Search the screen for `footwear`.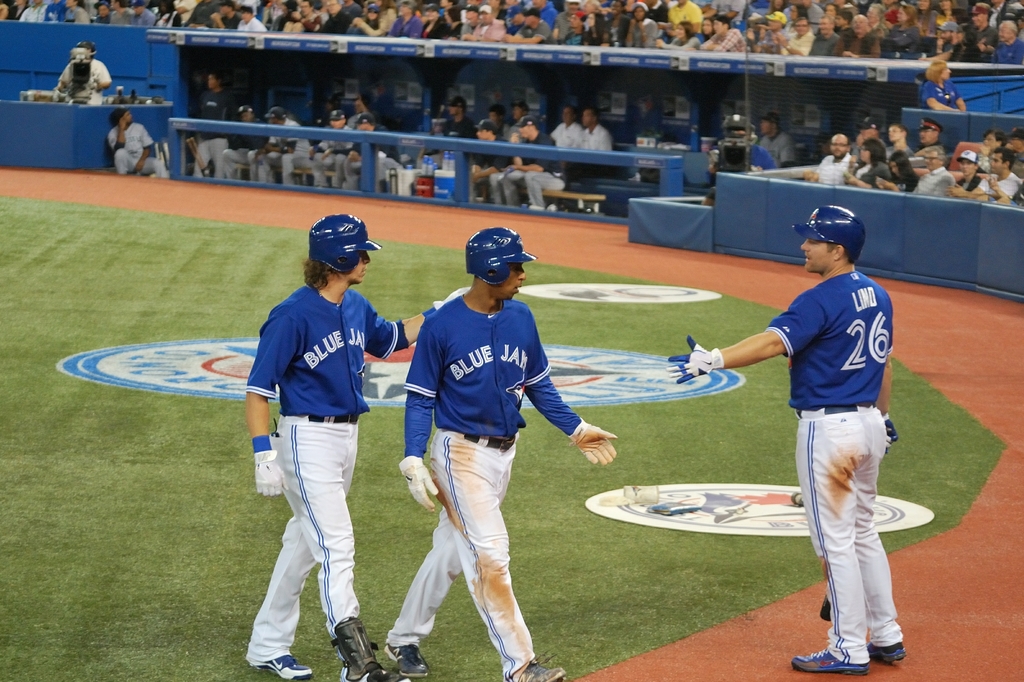
Found at <region>514, 660, 566, 681</region>.
